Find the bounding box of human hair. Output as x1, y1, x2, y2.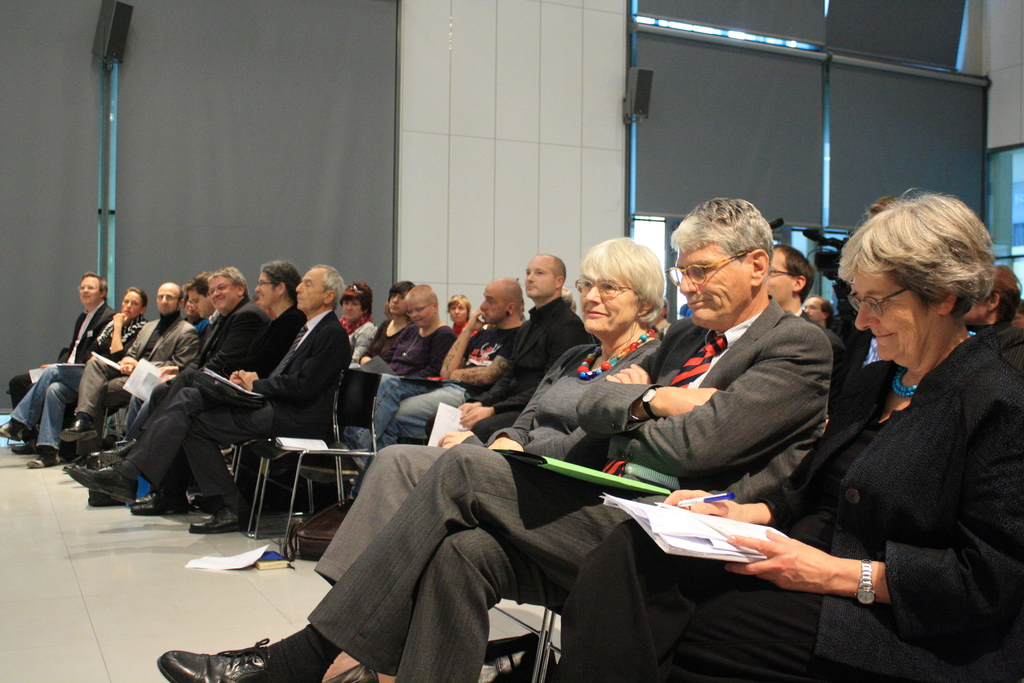
829, 186, 993, 325.
